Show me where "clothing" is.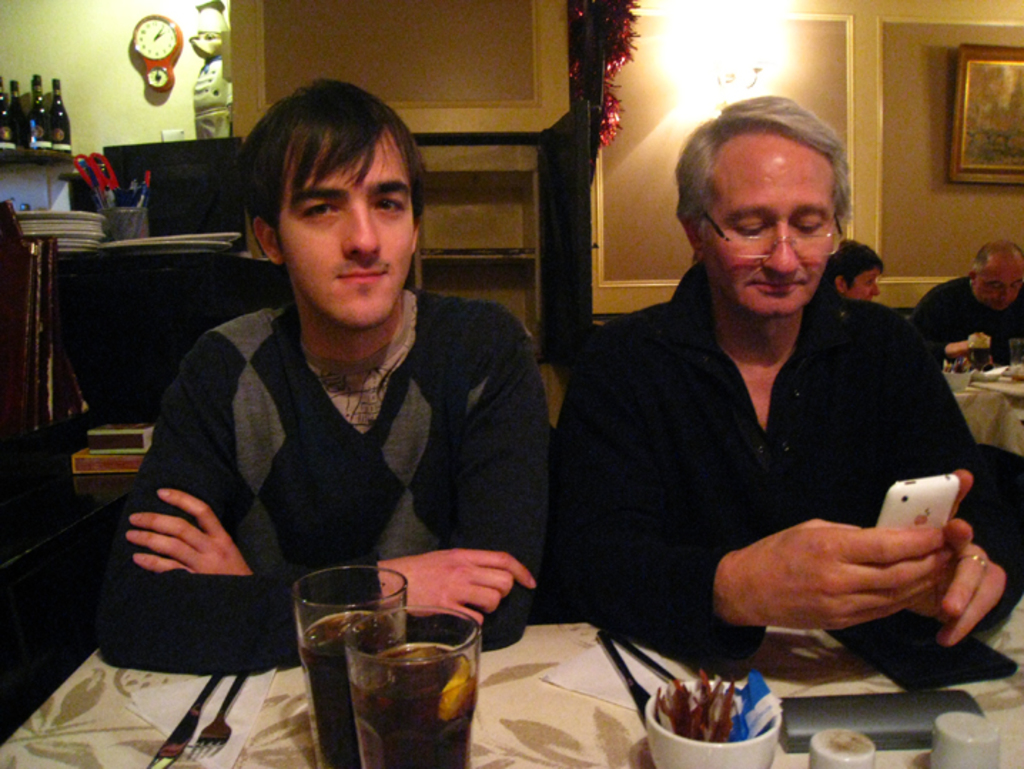
"clothing" is at [x1=555, y1=260, x2=1023, y2=675].
